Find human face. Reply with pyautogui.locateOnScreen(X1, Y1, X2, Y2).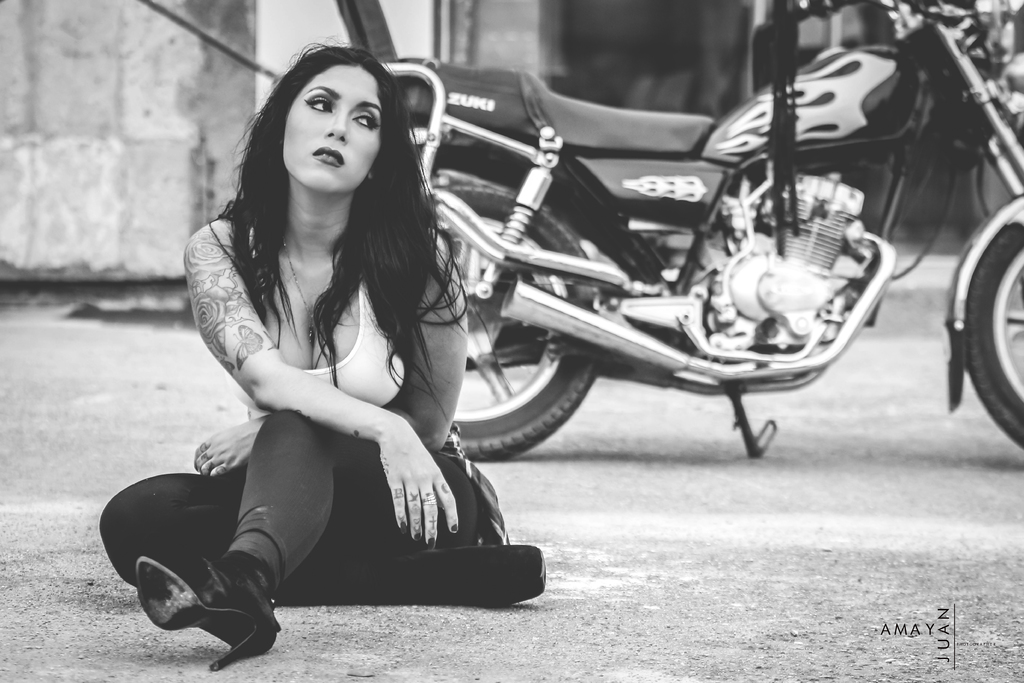
pyautogui.locateOnScreen(283, 67, 379, 193).
